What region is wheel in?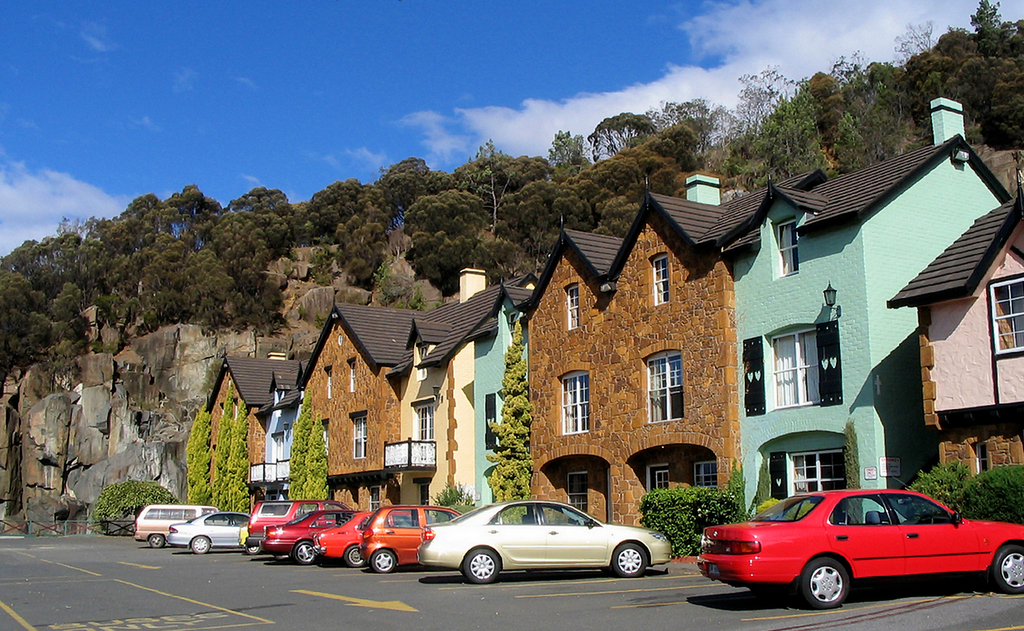
locate(246, 546, 260, 554).
